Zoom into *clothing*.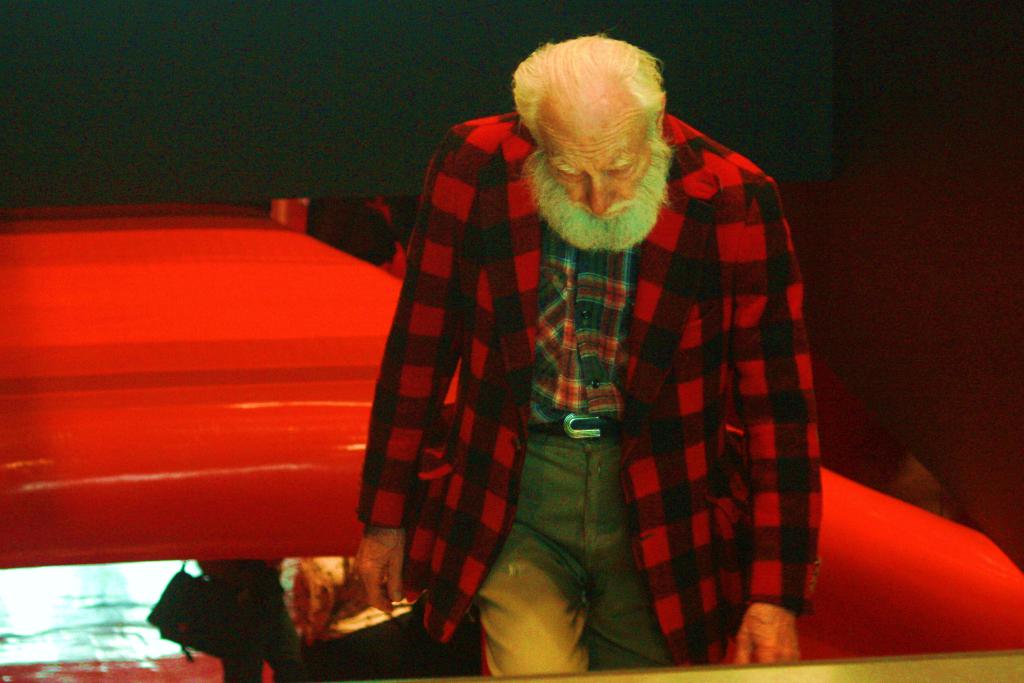
Zoom target: BBox(351, 95, 817, 645).
